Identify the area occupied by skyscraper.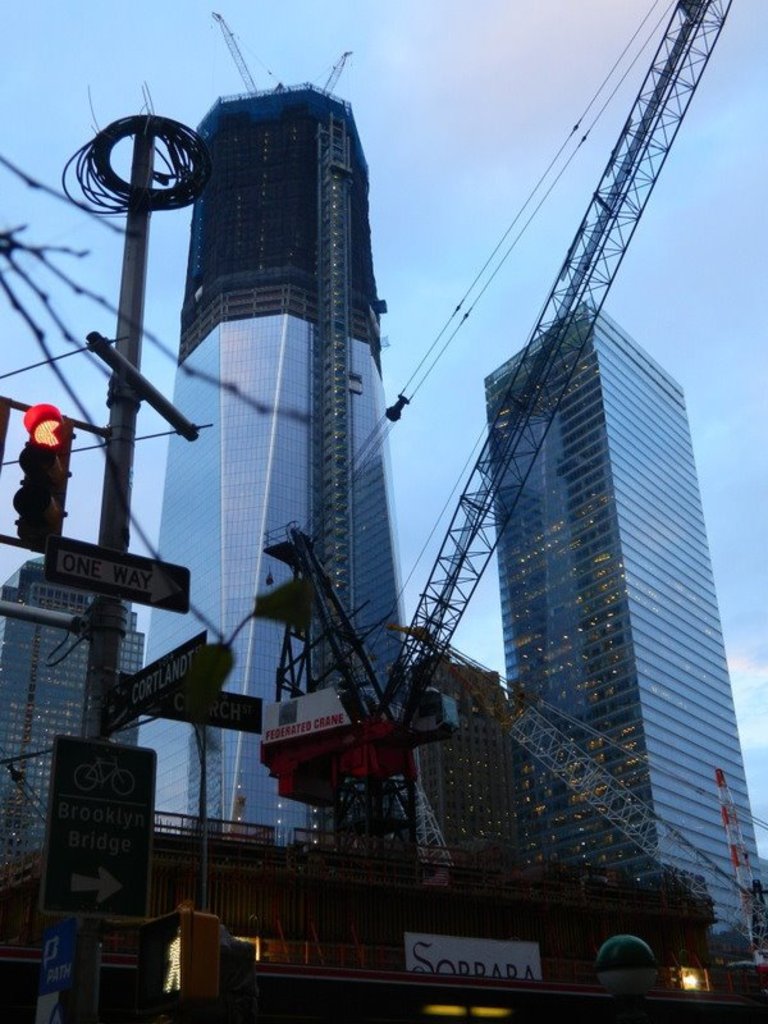
Area: bbox=(485, 303, 767, 941).
